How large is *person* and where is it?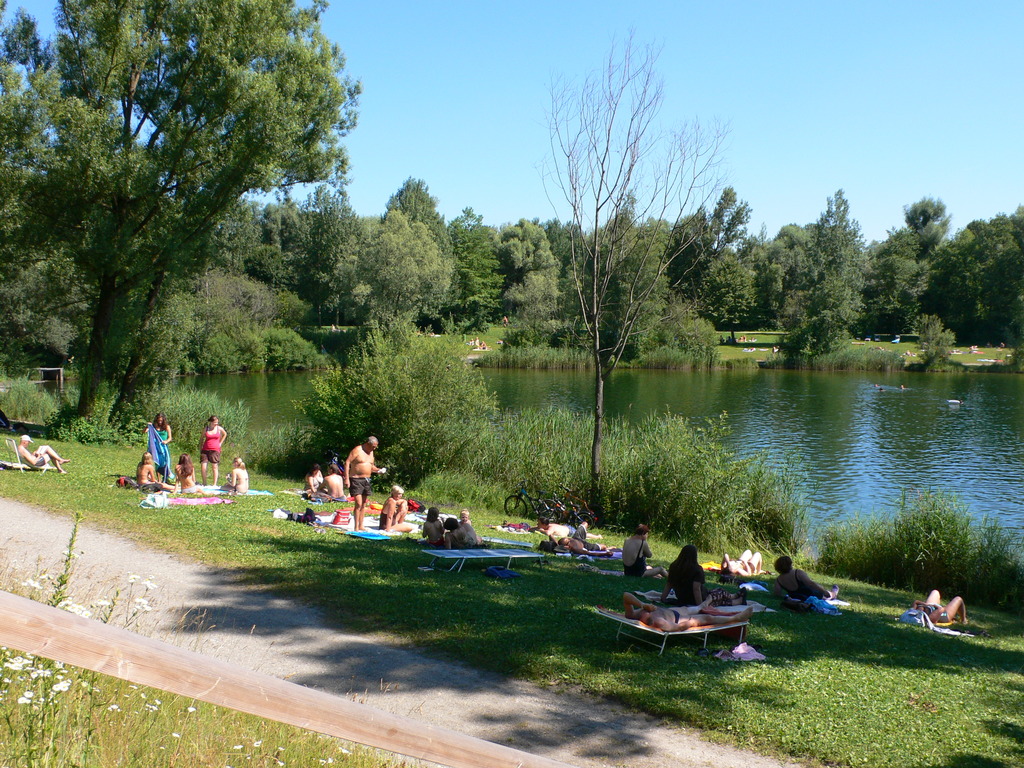
Bounding box: left=378, top=486, right=415, bottom=534.
